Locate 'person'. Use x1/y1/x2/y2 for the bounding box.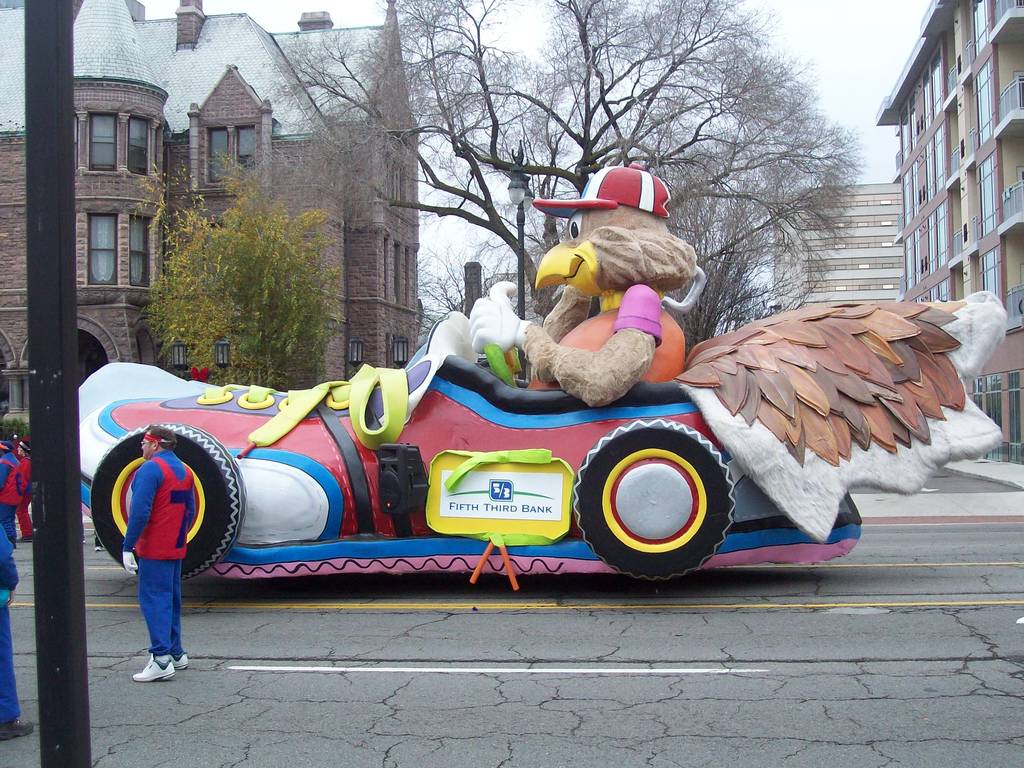
0/438/24/548.
